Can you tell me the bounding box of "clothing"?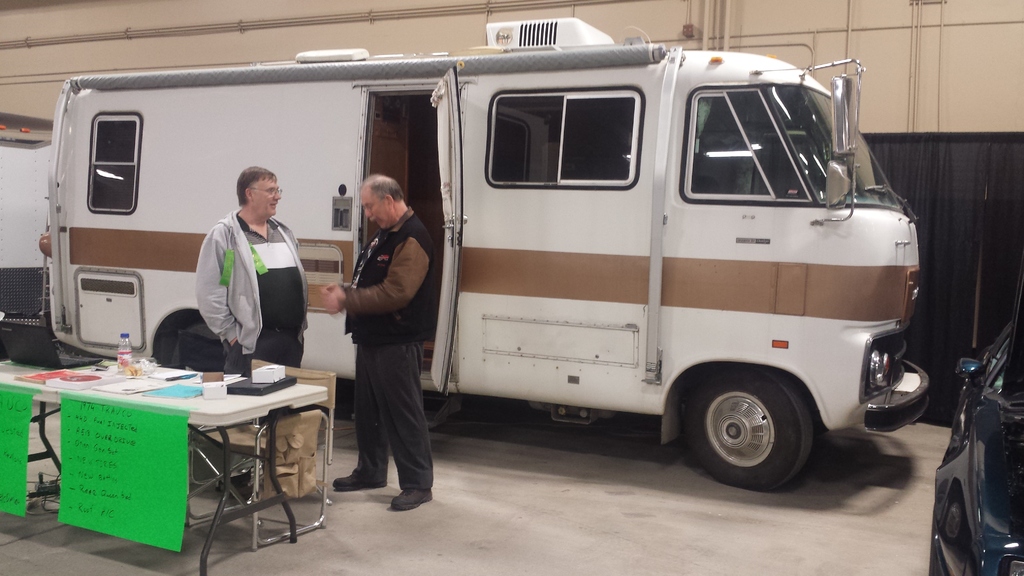
{"left": 178, "top": 170, "right": 296, "bottom": 375}.
